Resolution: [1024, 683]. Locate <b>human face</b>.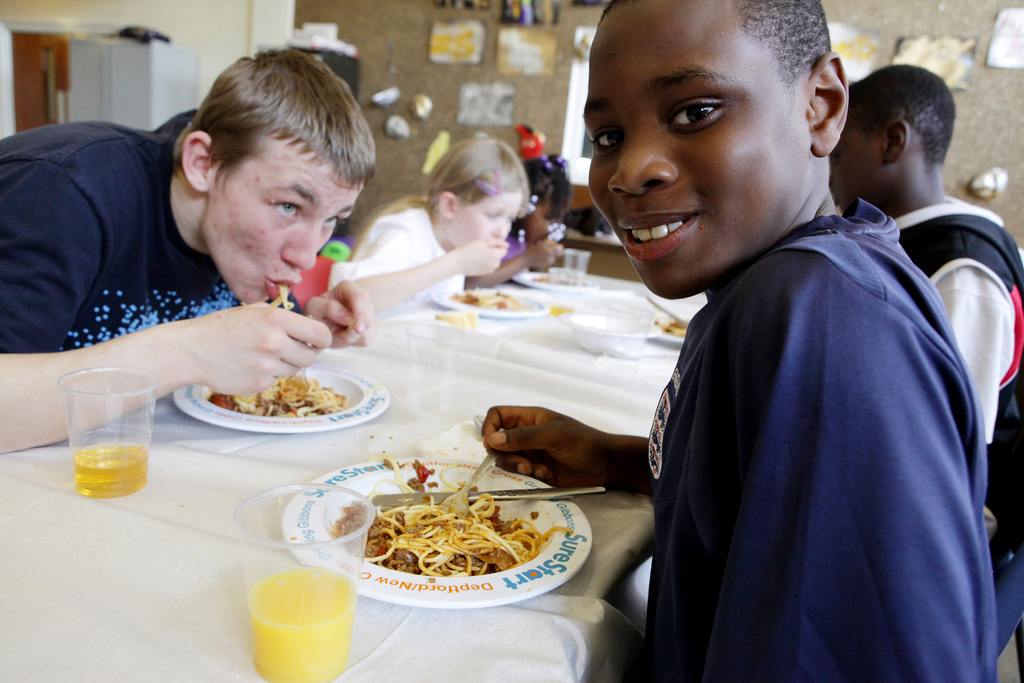
bbox=[836, 111, 875, 204].
